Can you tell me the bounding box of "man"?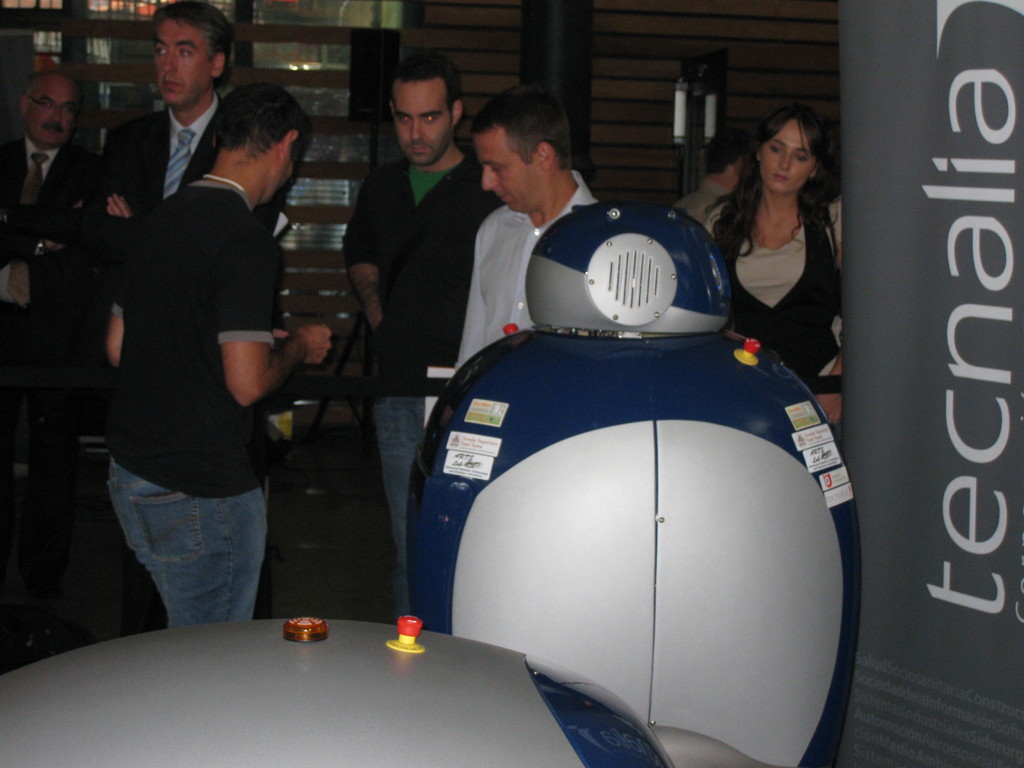
bbox=[454, 77, 609, 381].
